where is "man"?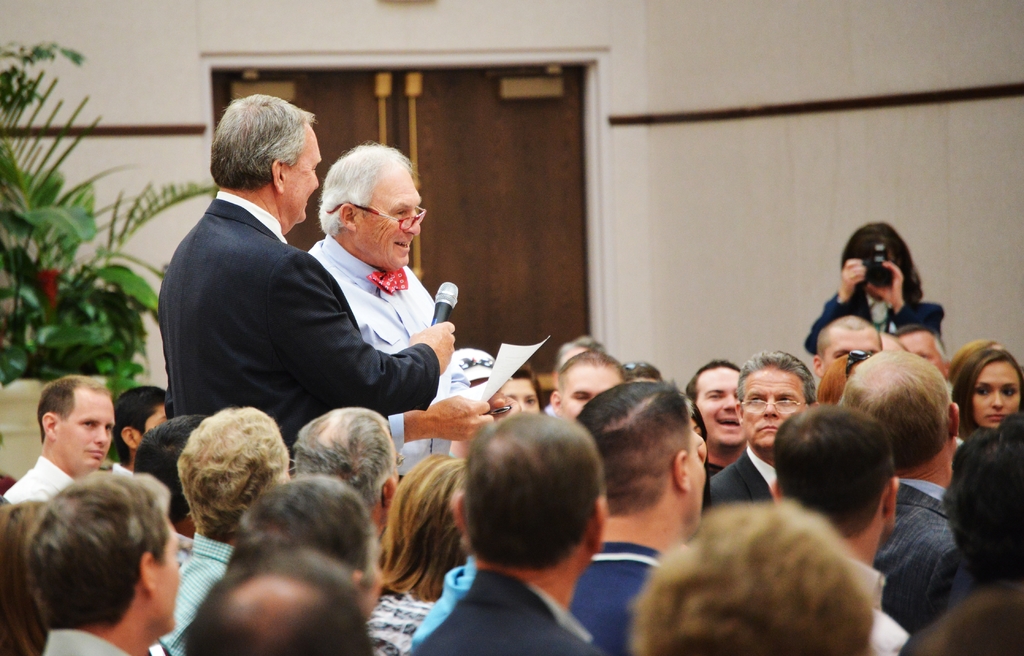
locate(761, 400, 913, 655).
